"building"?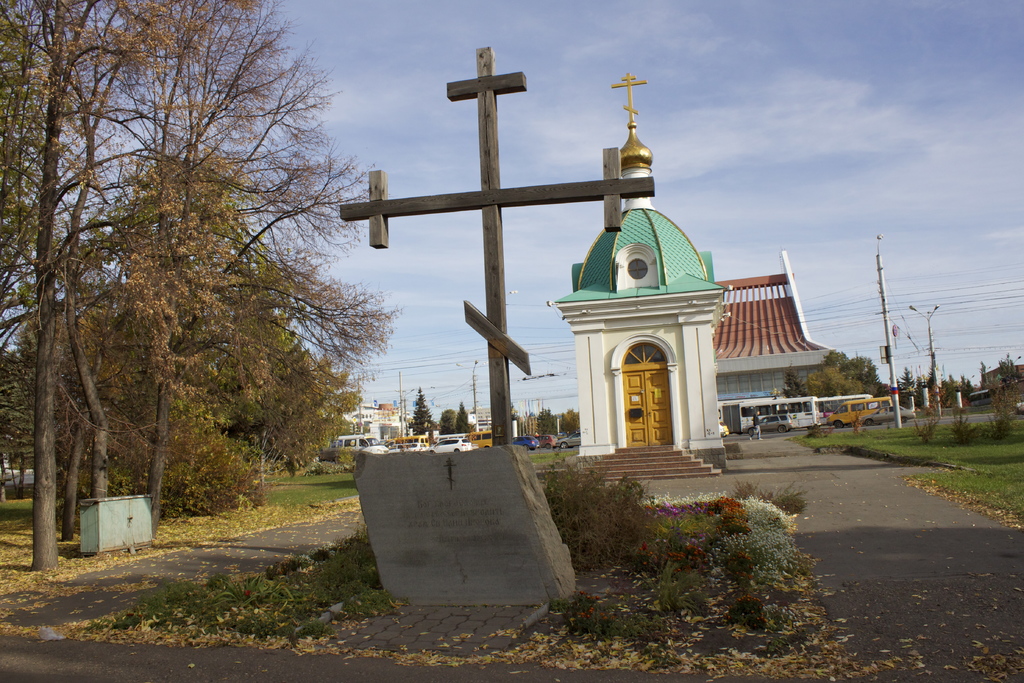
select_region(544, 67, 728, 478)
